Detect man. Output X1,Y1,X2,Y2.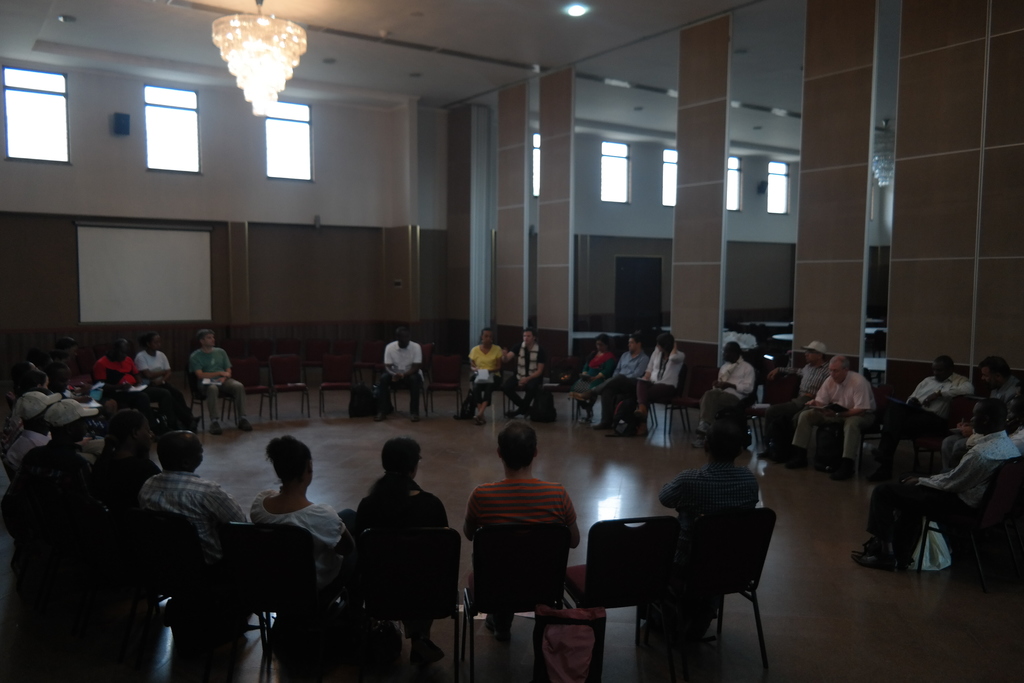
189,327,253,440.
